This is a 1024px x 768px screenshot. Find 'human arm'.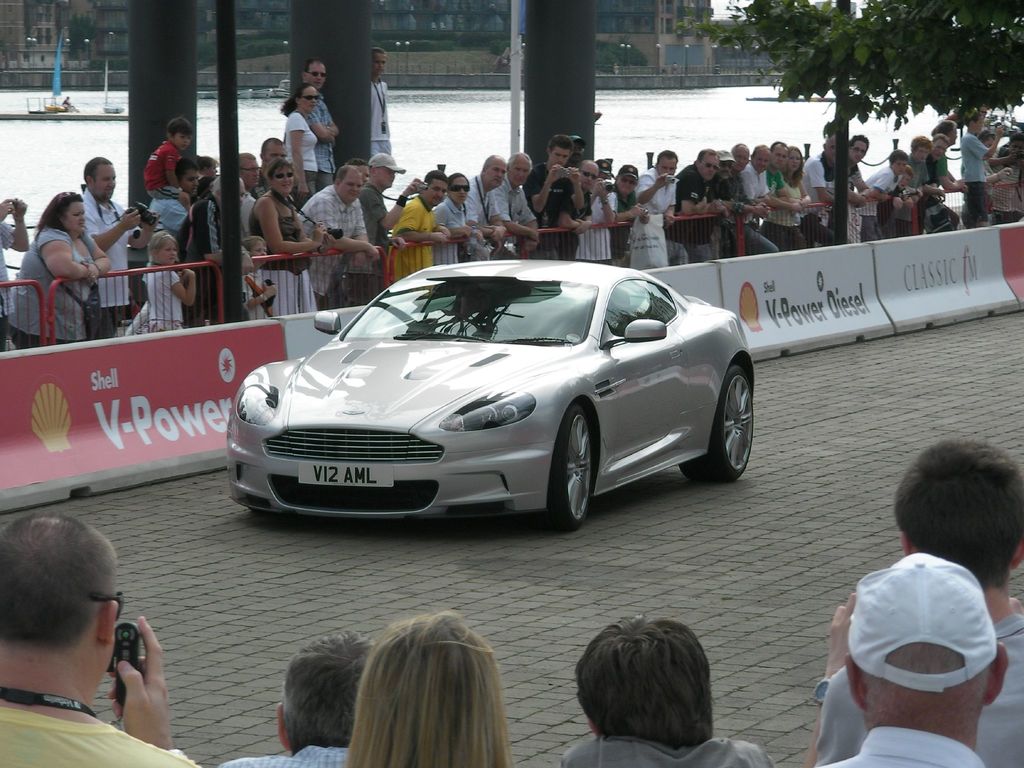
Bounding box: (left=401, top=205, right=447, bottom=241).
